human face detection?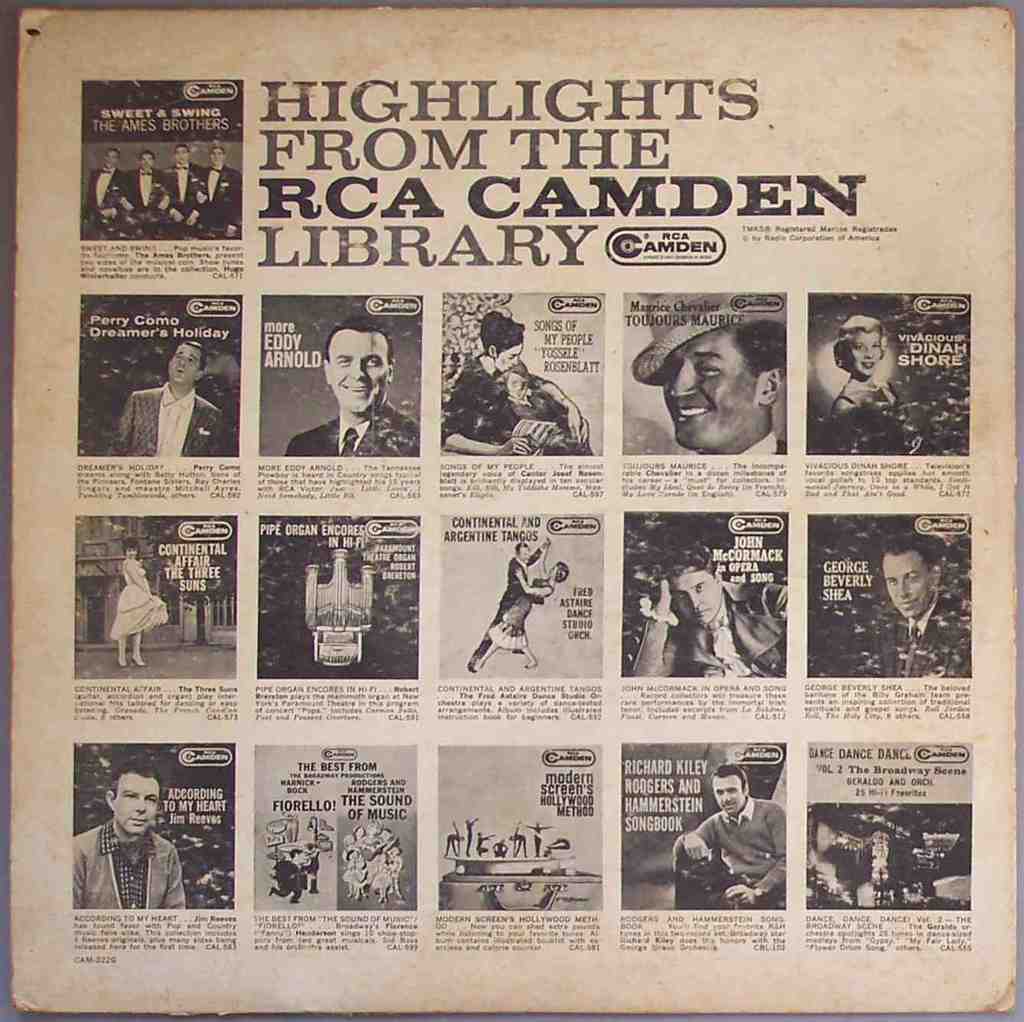
left=126, top=545, right=139, bottom=559
